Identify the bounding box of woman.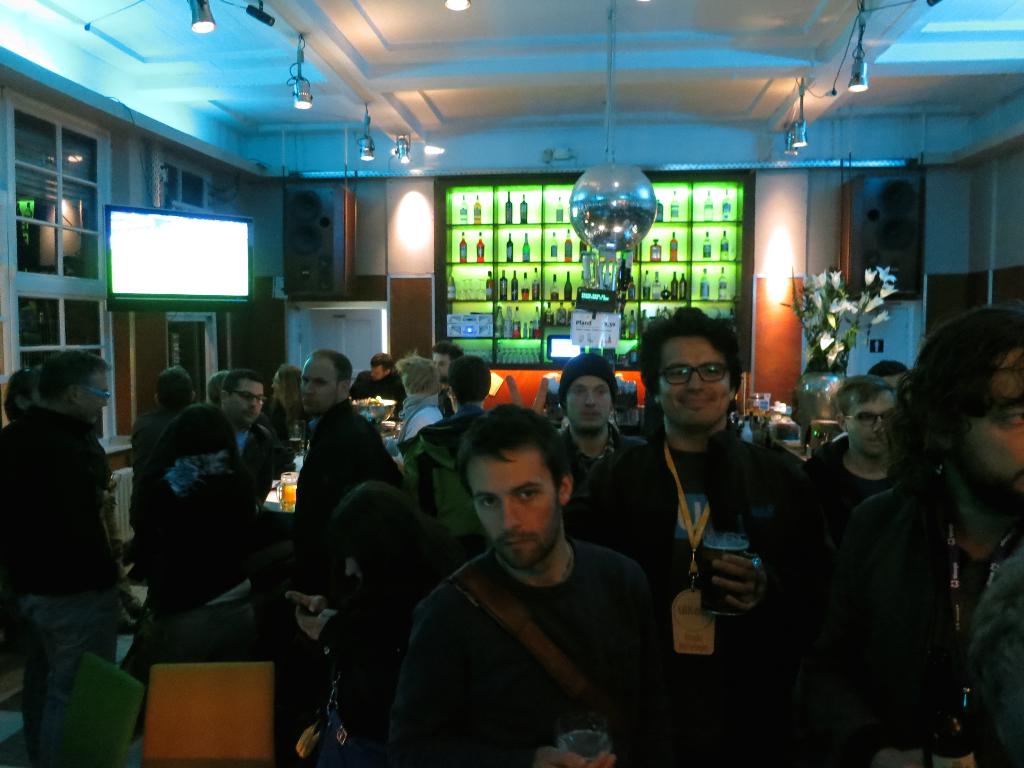
region(269, 364, 305, 420).
